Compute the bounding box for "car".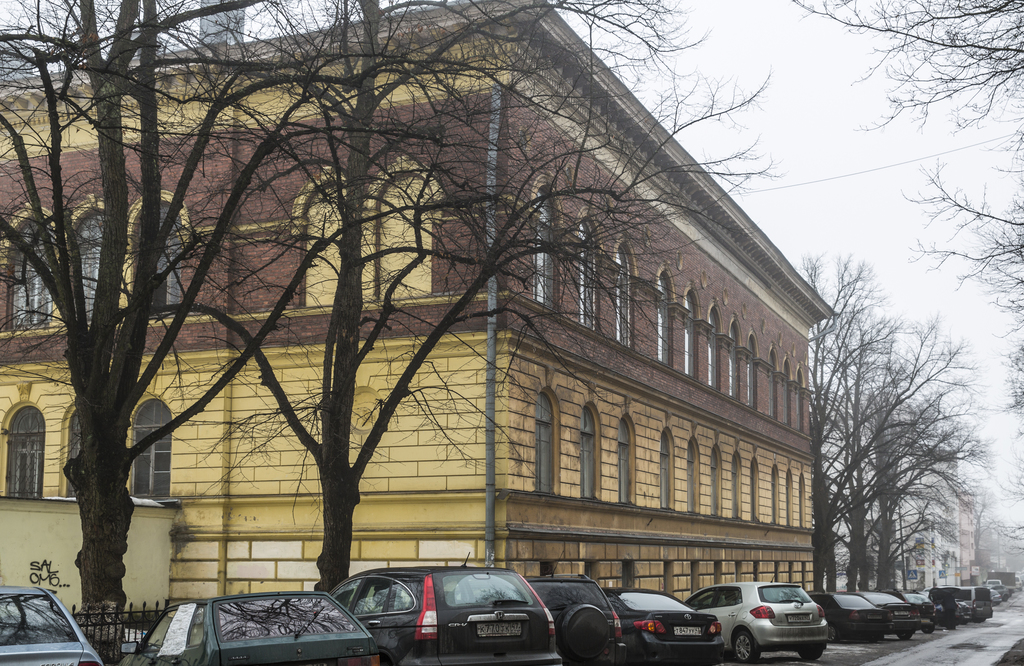
996, 639, 1023, 665.
